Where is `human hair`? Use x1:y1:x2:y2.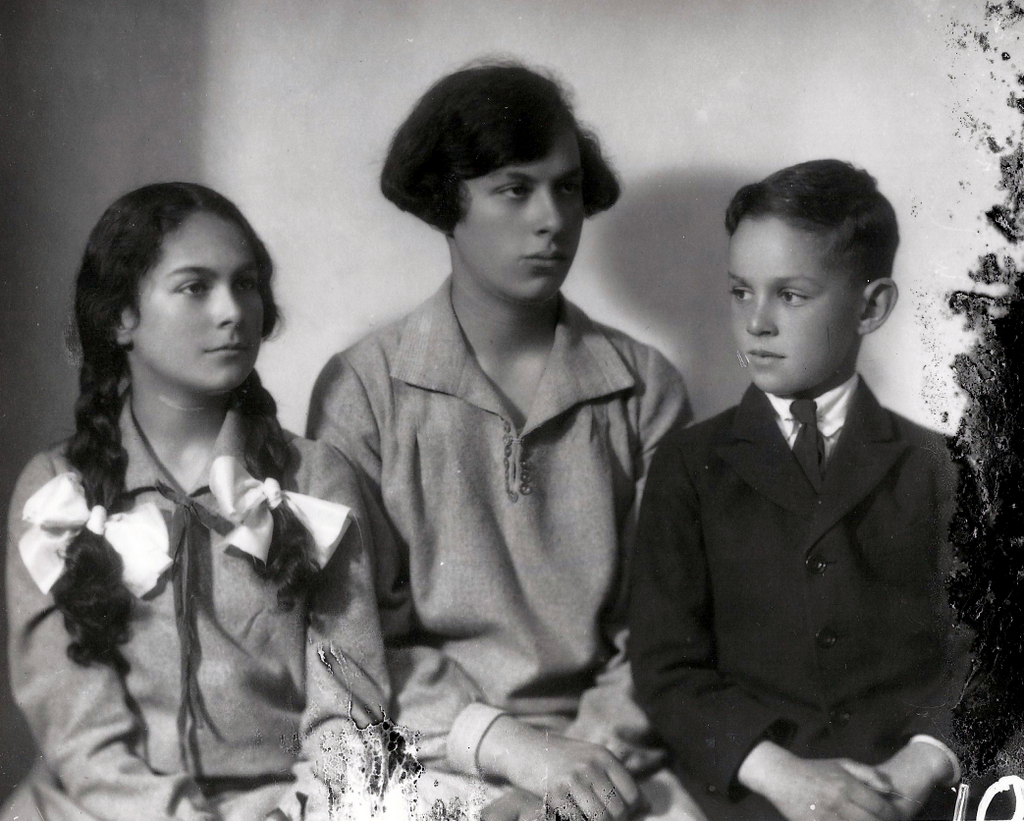
46:180:336:671.
